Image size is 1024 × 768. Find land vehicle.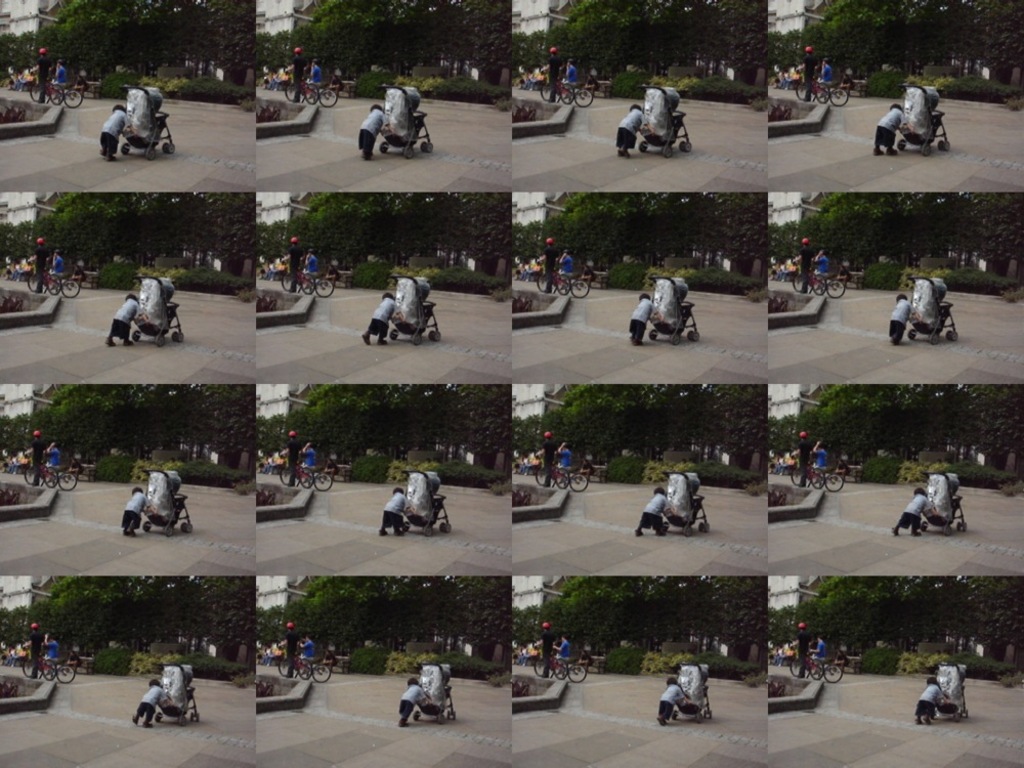
select_region(283, 77, 316, 102).
